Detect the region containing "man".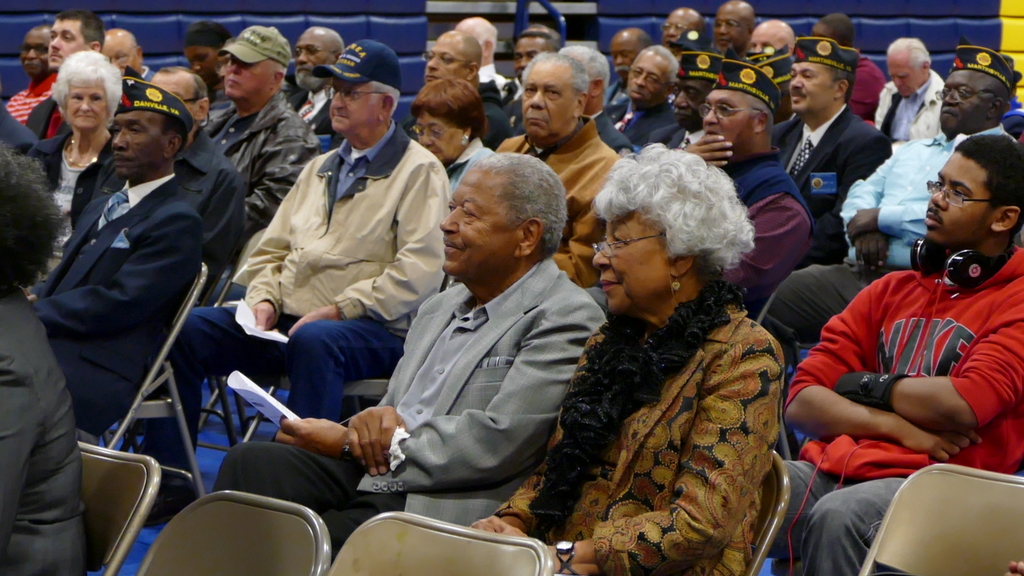
(1,13,69,124).
